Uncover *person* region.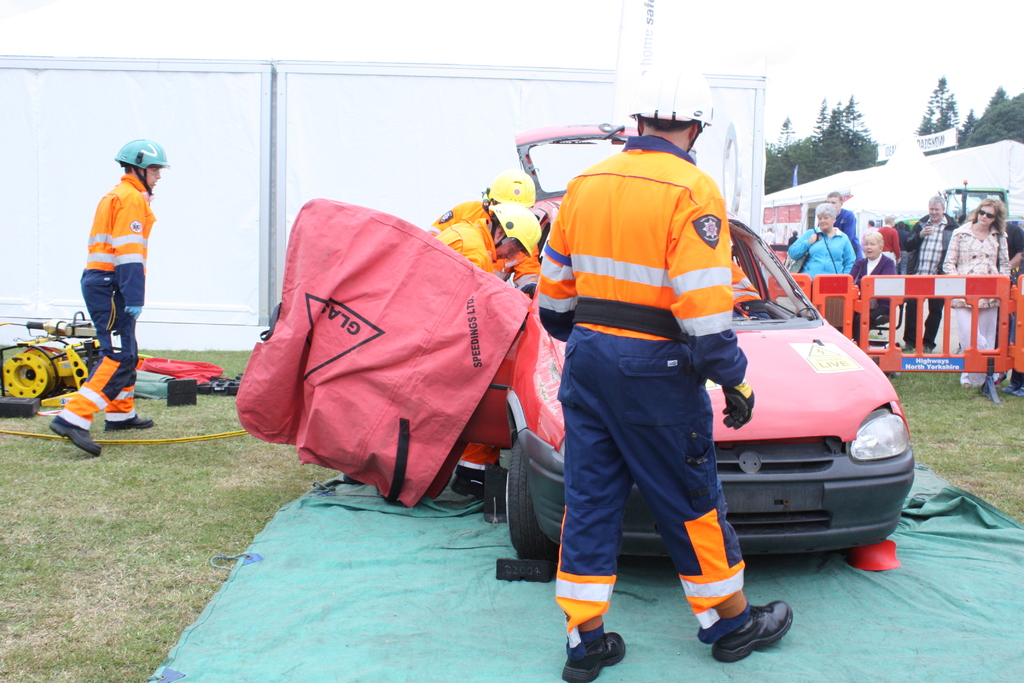
Uncovered: x1=68, y1=126, x2=164, y2=420.
